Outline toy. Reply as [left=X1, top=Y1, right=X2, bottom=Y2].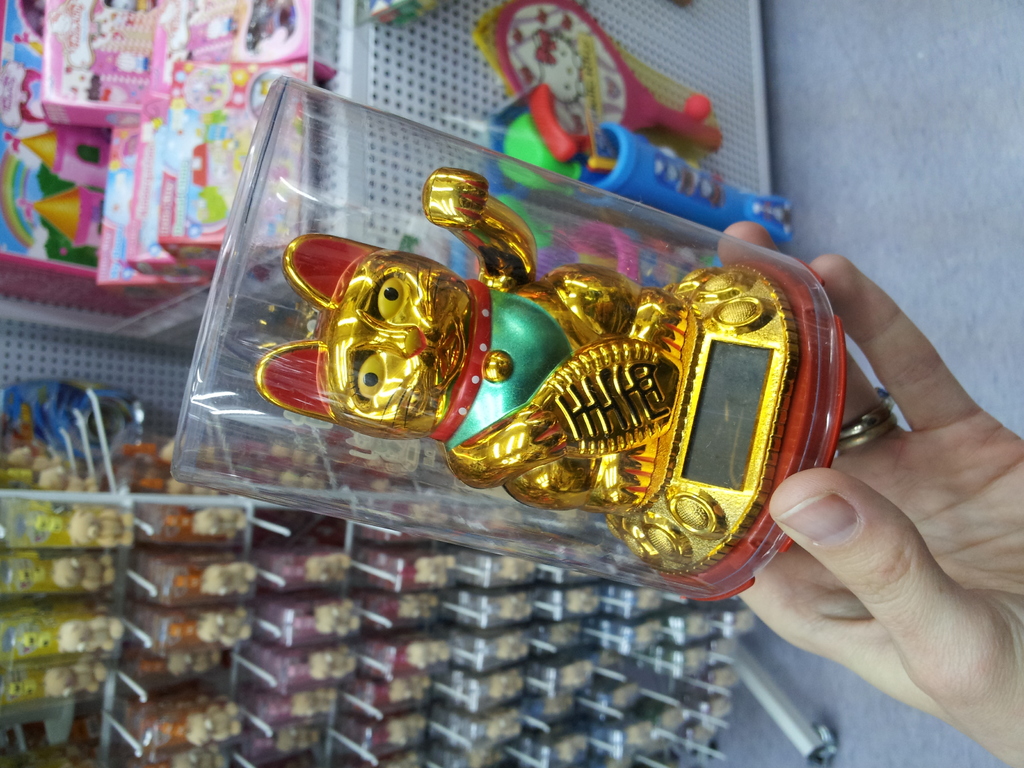
[left=190, top=505, right=251, bottom=546].
